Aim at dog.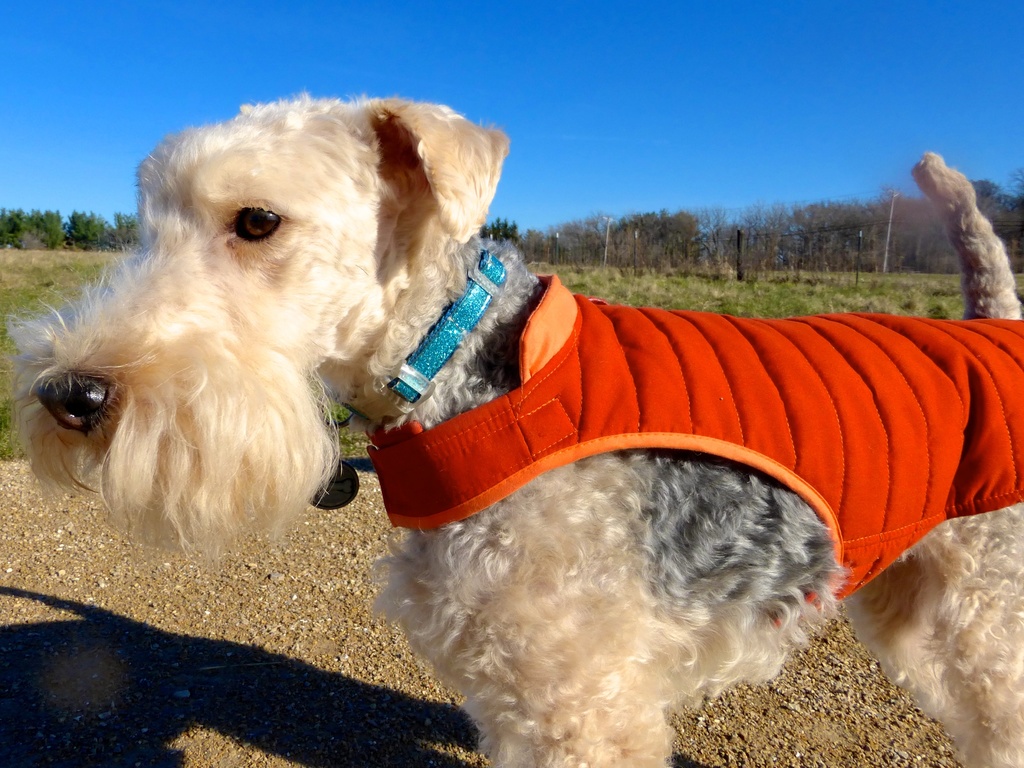
Aimed at {"left": 1, "top": 94, "right": 1023, "bottom": 767}.
